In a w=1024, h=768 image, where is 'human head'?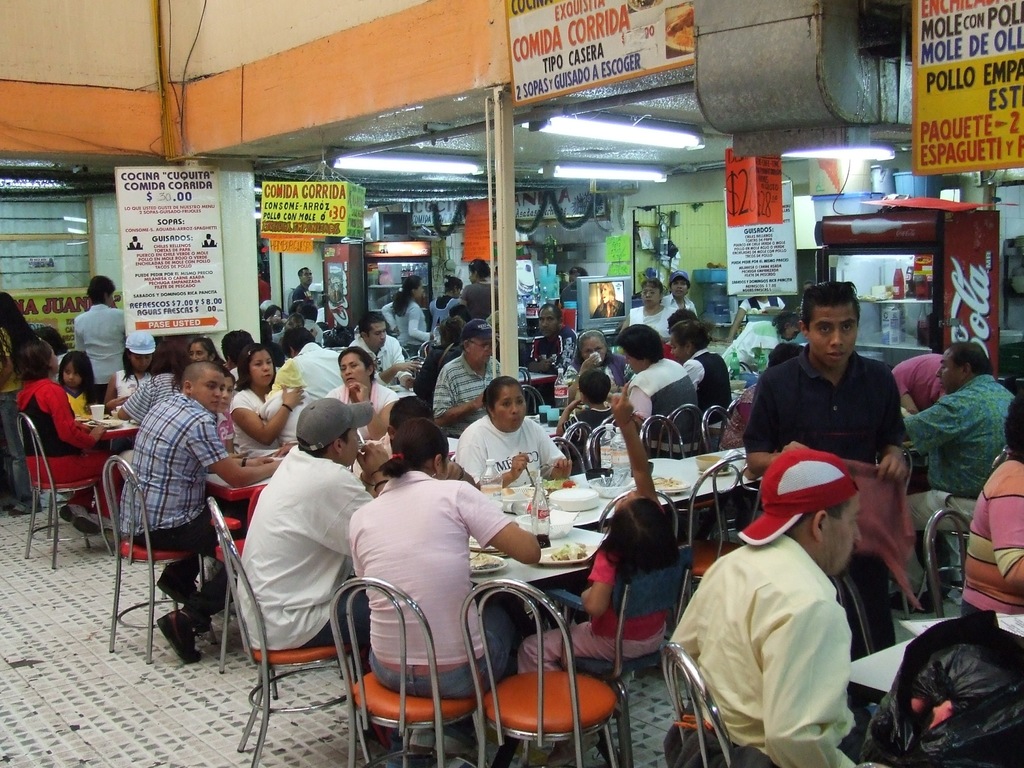
region(933, 340, 993, 396).
